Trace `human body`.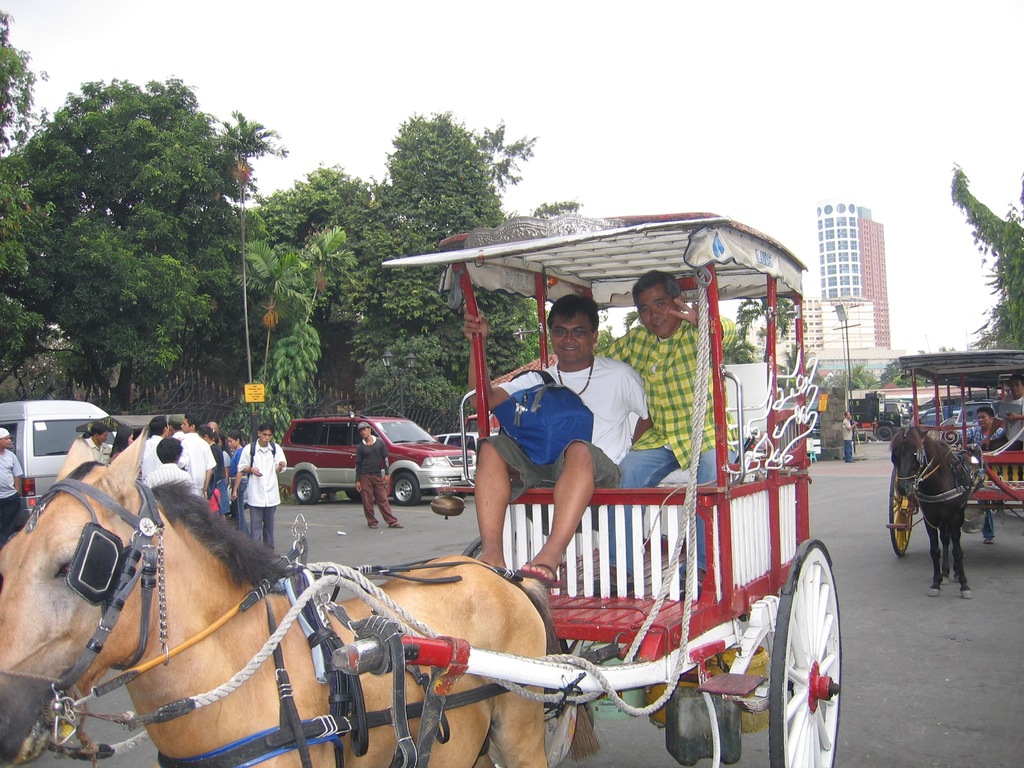
Traced to BBox(842, 410, 853, 463).
